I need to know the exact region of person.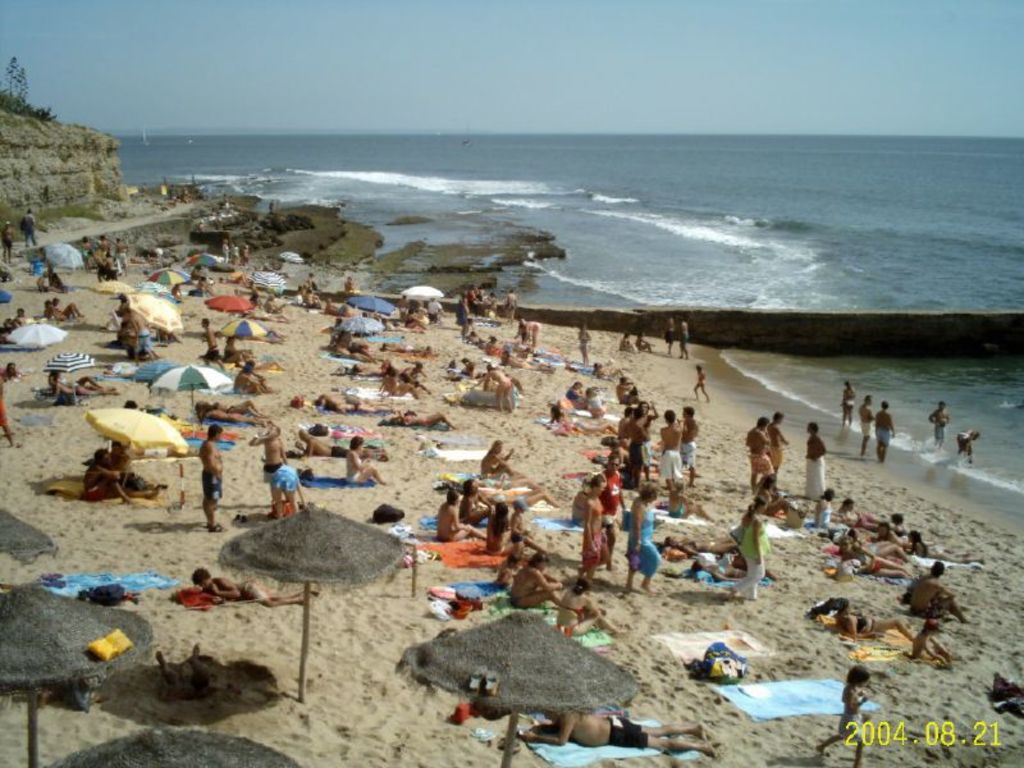
Region: l=959, t=433, r=979, b=457.
